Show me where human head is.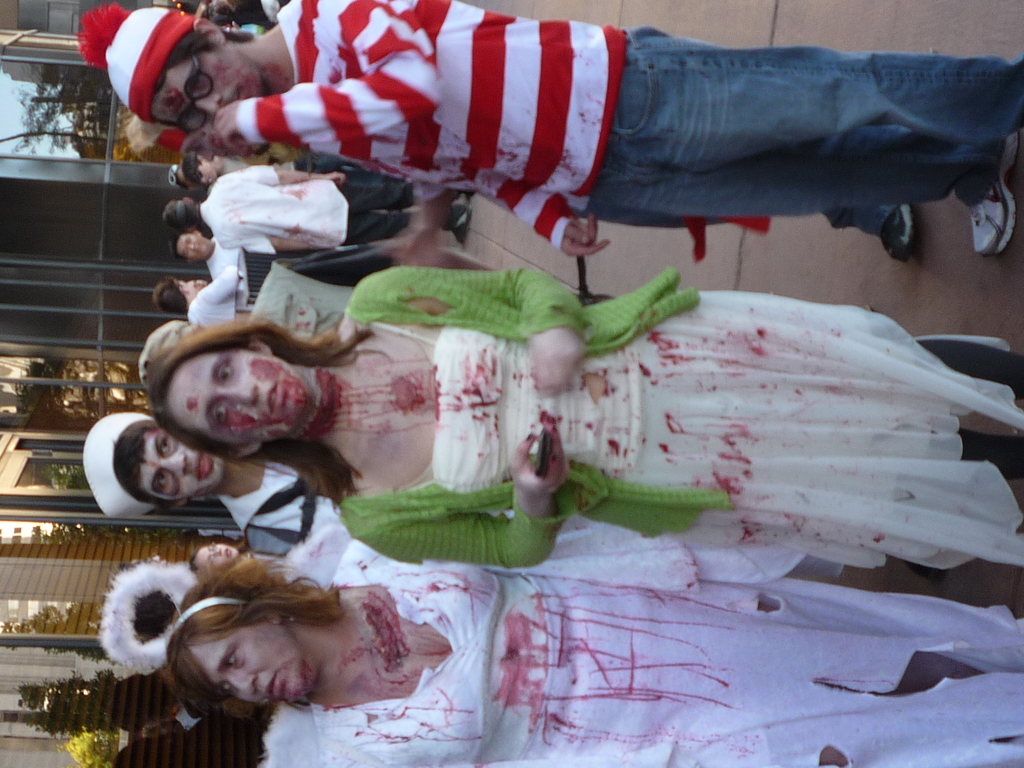
human head is at rect(173, 575, 332, 722).
